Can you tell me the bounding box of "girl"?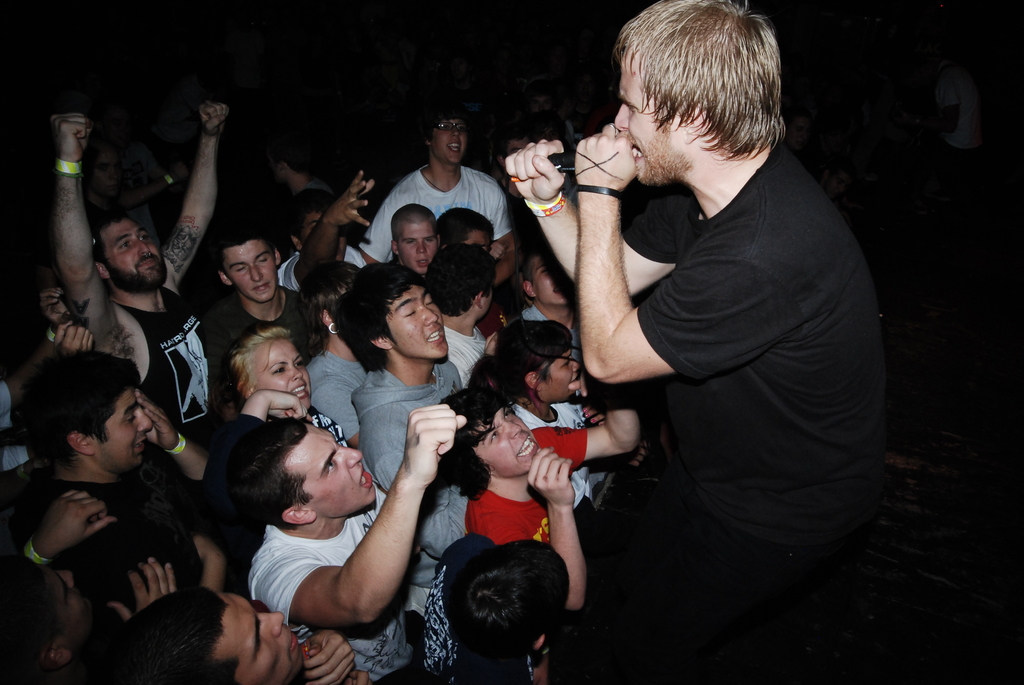
l=468, t=317, r=611, b=515.
